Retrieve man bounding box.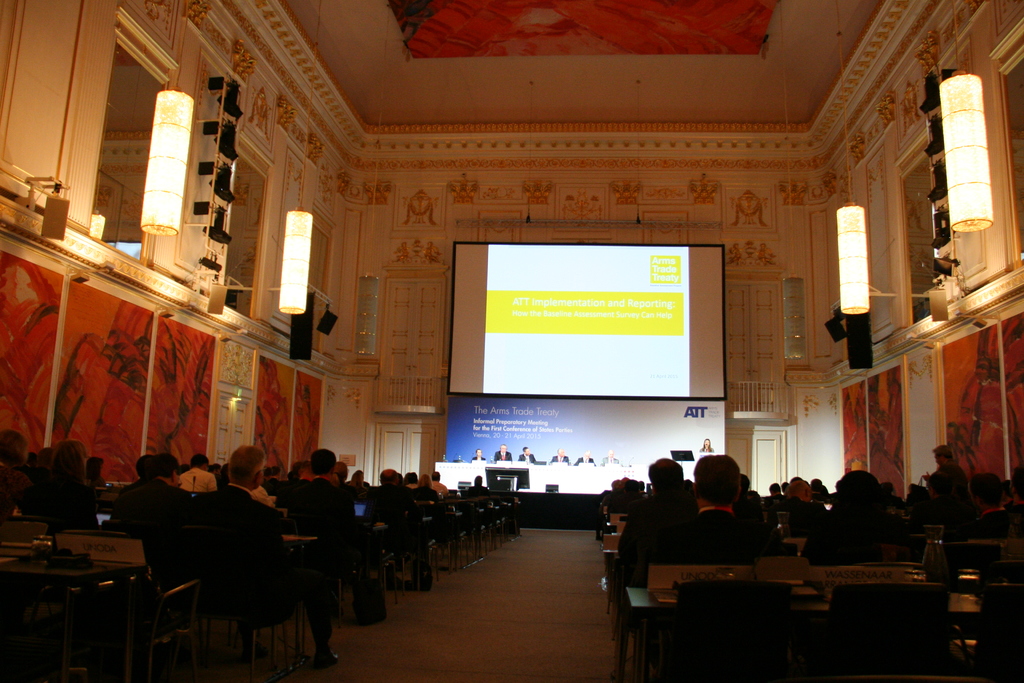
Bounding box: (432,470,444,491).
